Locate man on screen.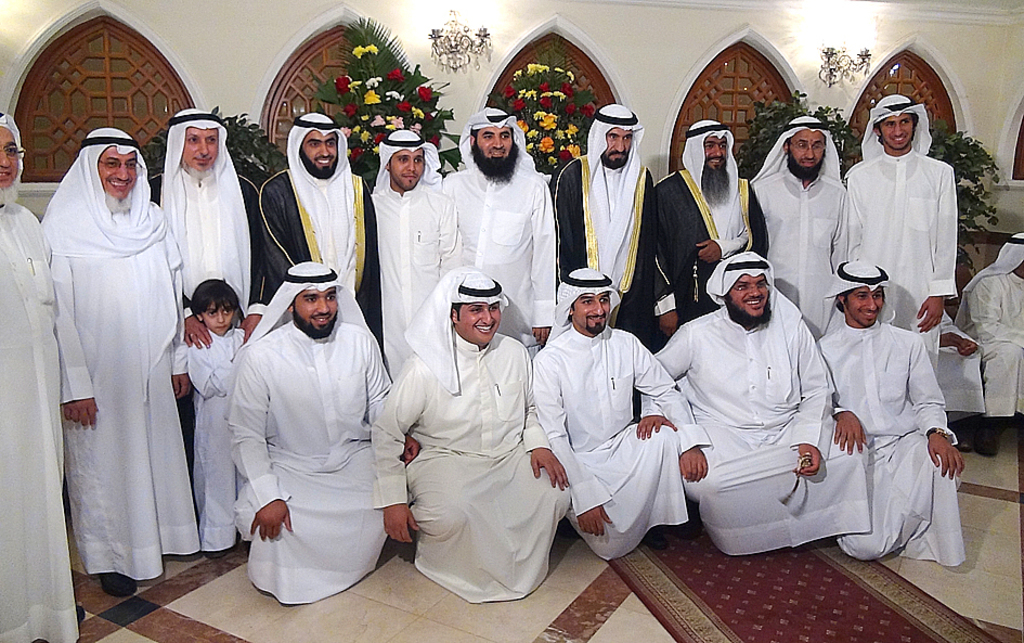
On screen at l=368, t=262, r=569, b=605.
